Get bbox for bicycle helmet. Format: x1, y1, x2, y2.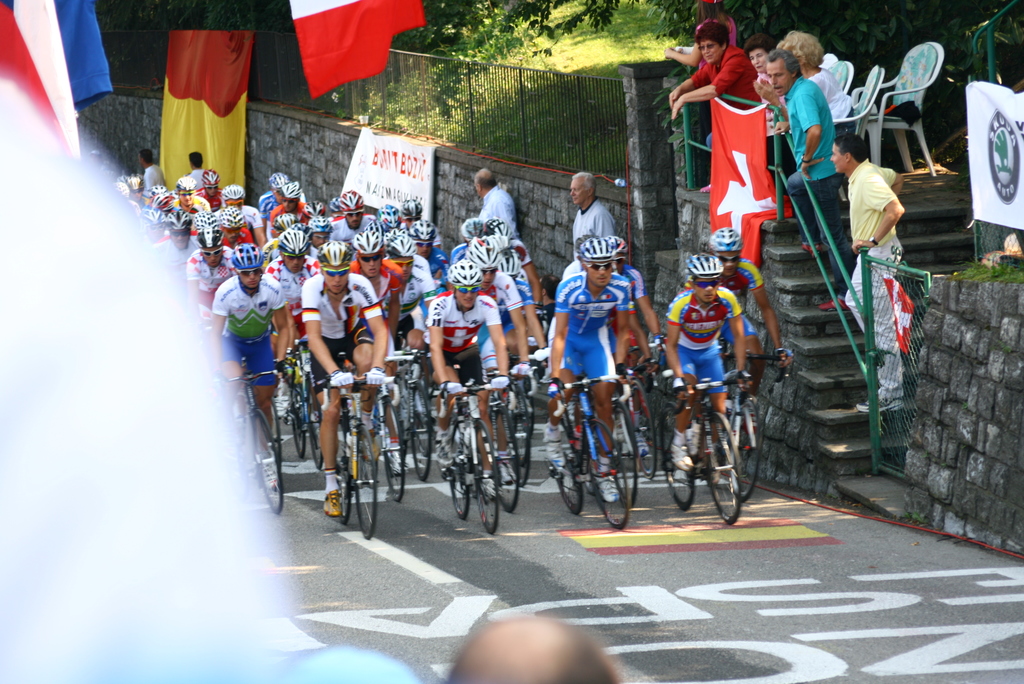
227, 204, 238, 225.
